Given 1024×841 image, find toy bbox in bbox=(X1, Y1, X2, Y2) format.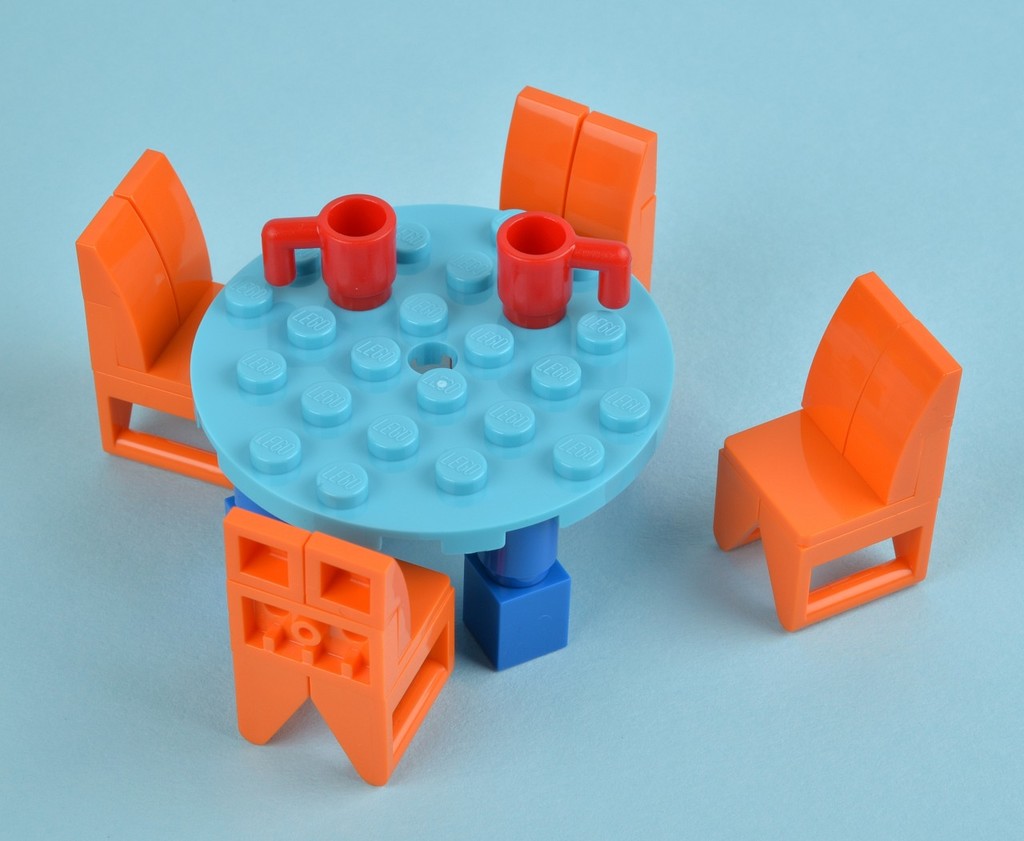
bbox=(712, 270, 956, 635).
